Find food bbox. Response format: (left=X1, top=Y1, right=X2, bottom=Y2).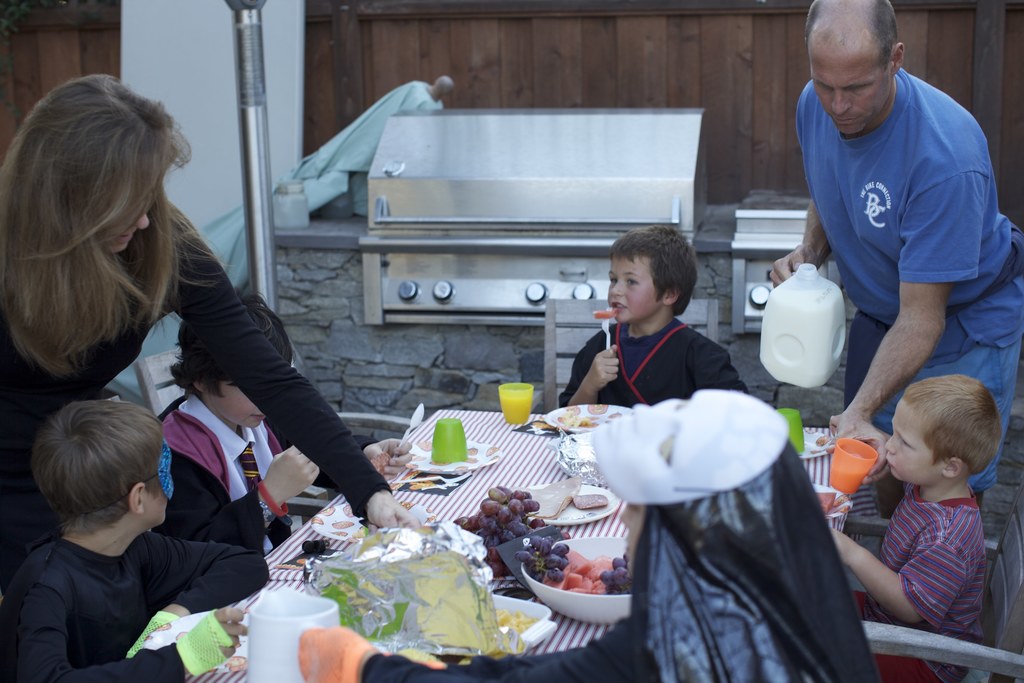
(left=463, top=484, right=564, bottom=573).
